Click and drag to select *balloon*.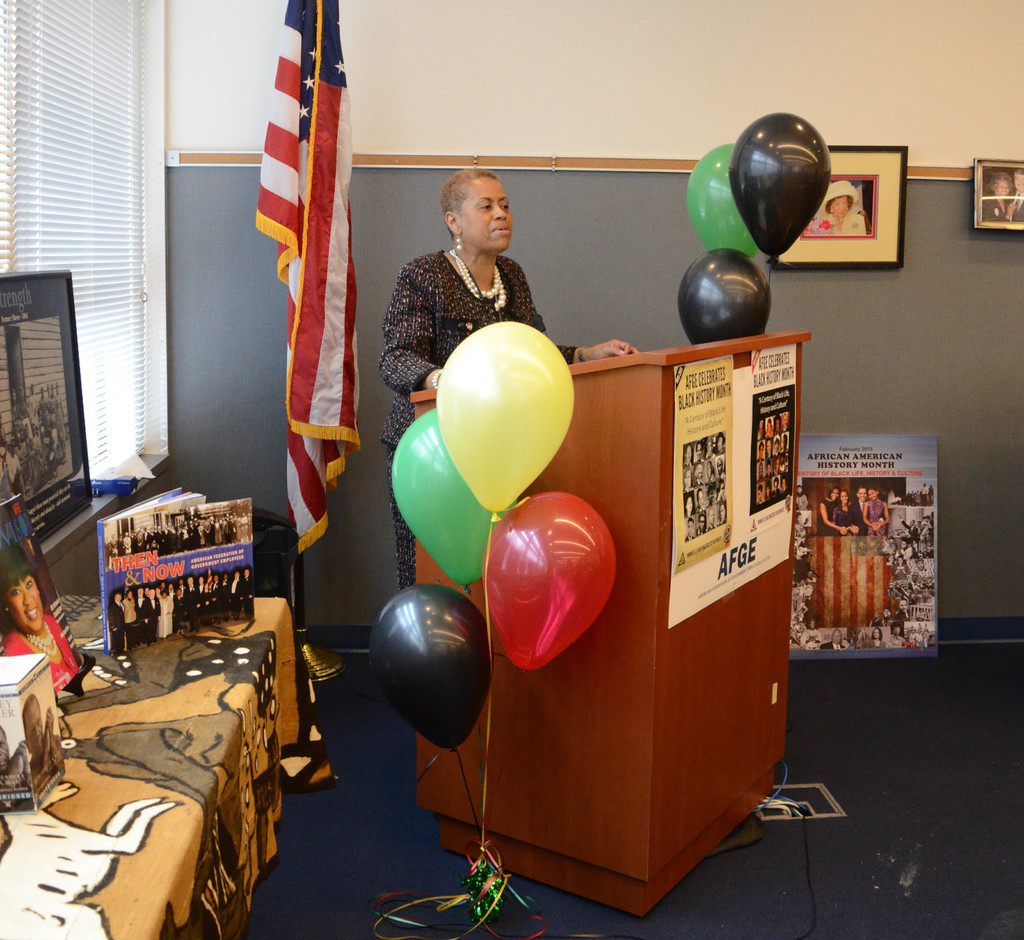
Selection: 390,405,518,593.
